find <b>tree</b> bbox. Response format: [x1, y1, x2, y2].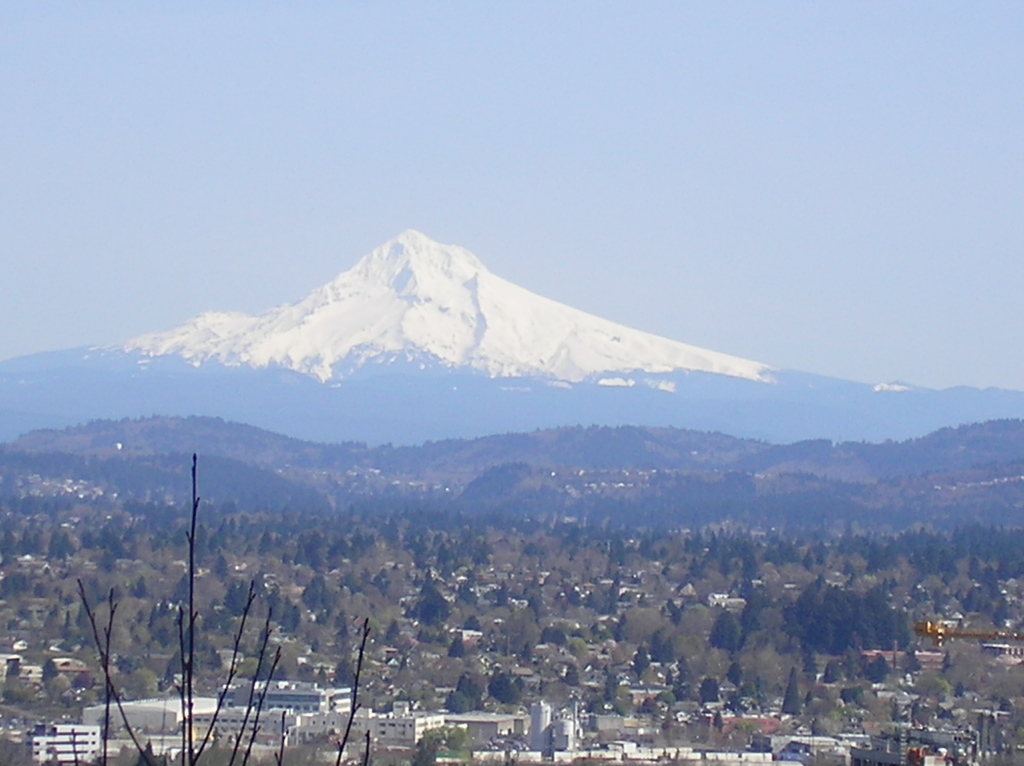
[223, 569, 257, 618].
